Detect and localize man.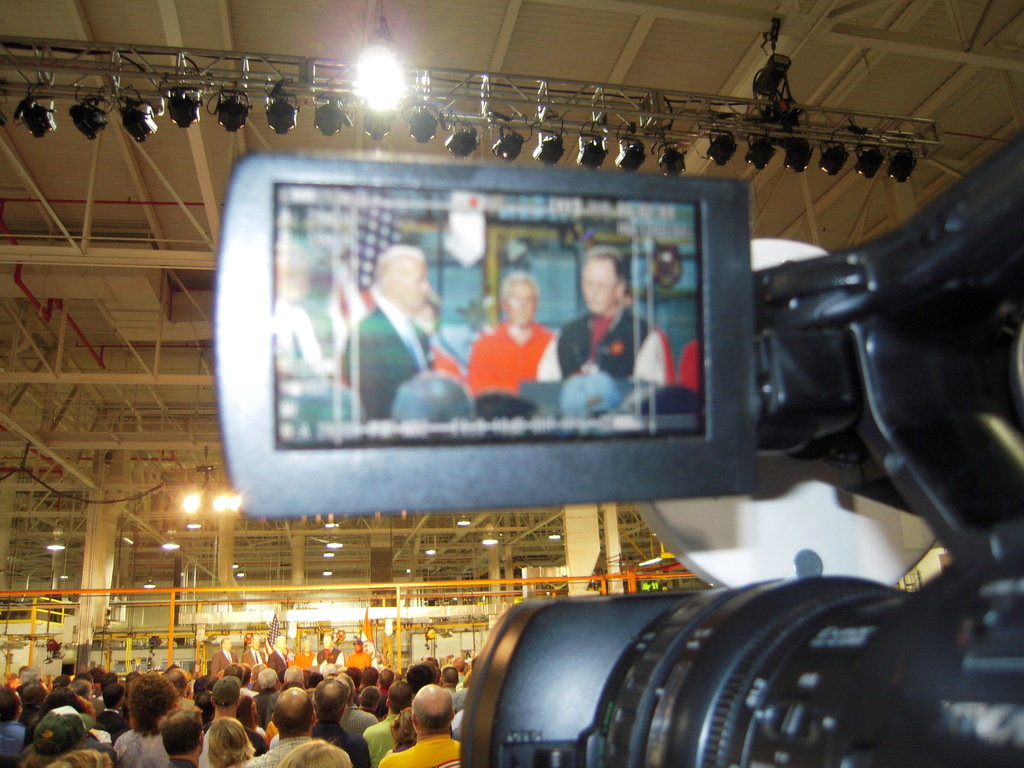
Localized at {"x1": 253, "y1": 683, "x2": 316, "y2": 766}.
